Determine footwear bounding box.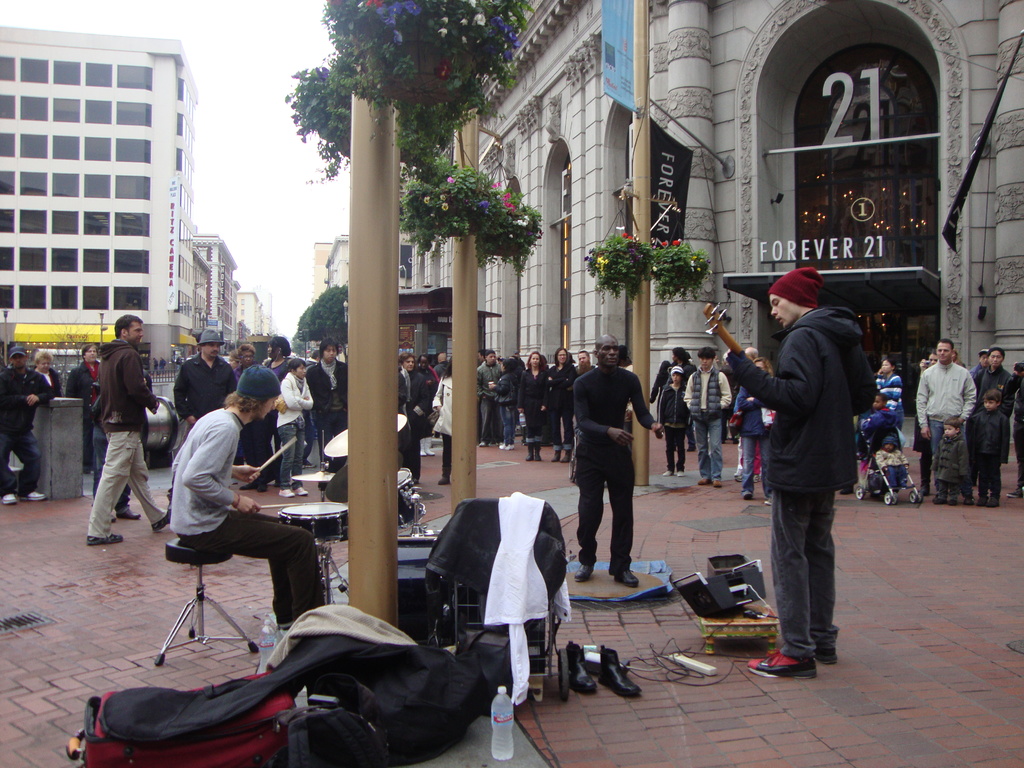
Determined: crop(975, 492, 988, 508).
